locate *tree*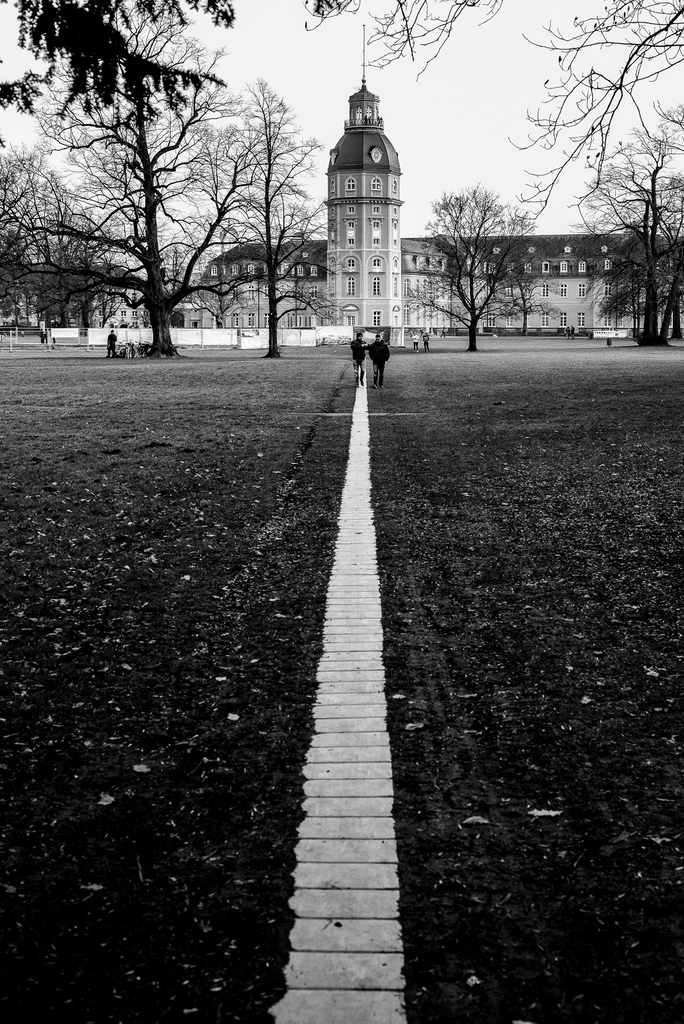
Rect(28, 34, 271, 364)
